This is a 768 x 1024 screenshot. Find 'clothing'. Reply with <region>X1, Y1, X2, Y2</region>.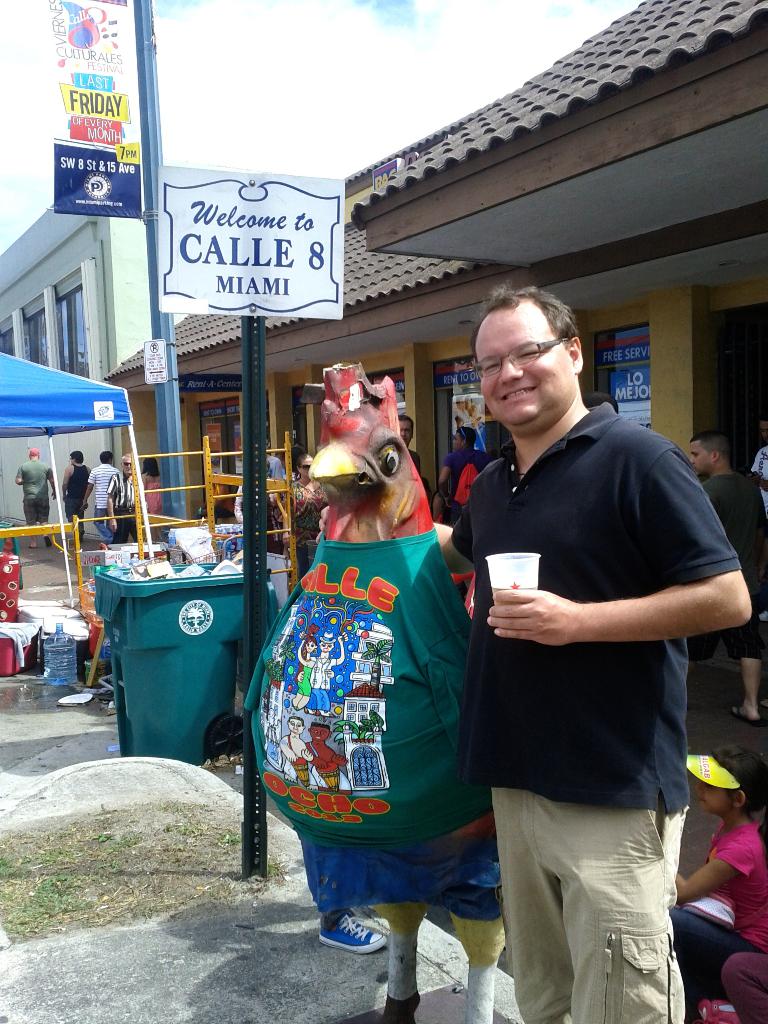
<region>708, 465, 767, 660</region>.
